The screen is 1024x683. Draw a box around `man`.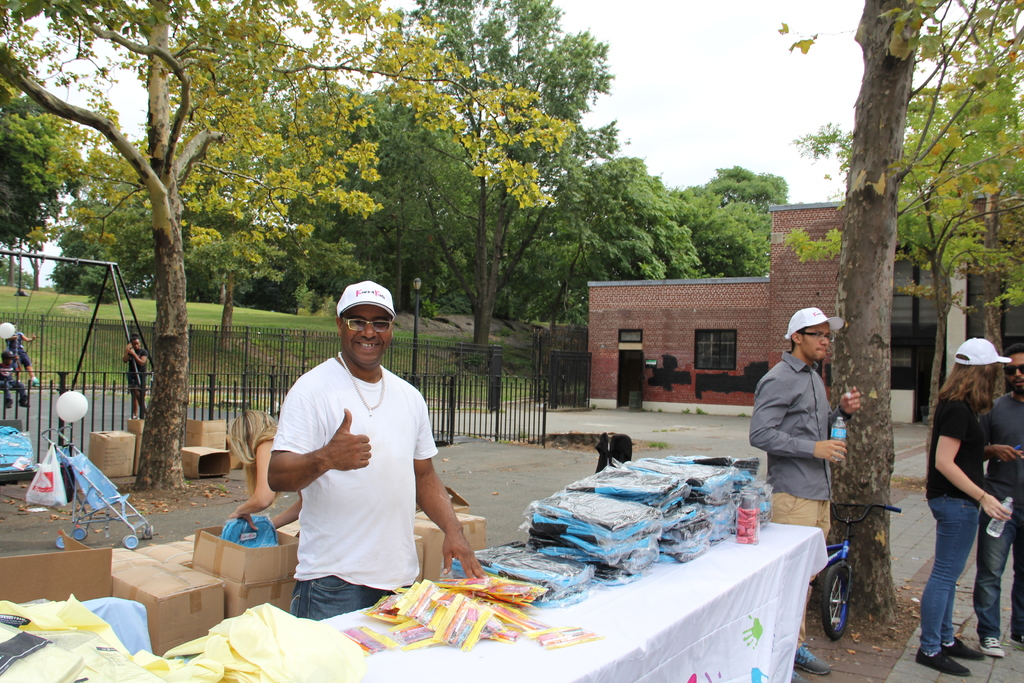
(left=753, top=304, right=859, bottom=682).
